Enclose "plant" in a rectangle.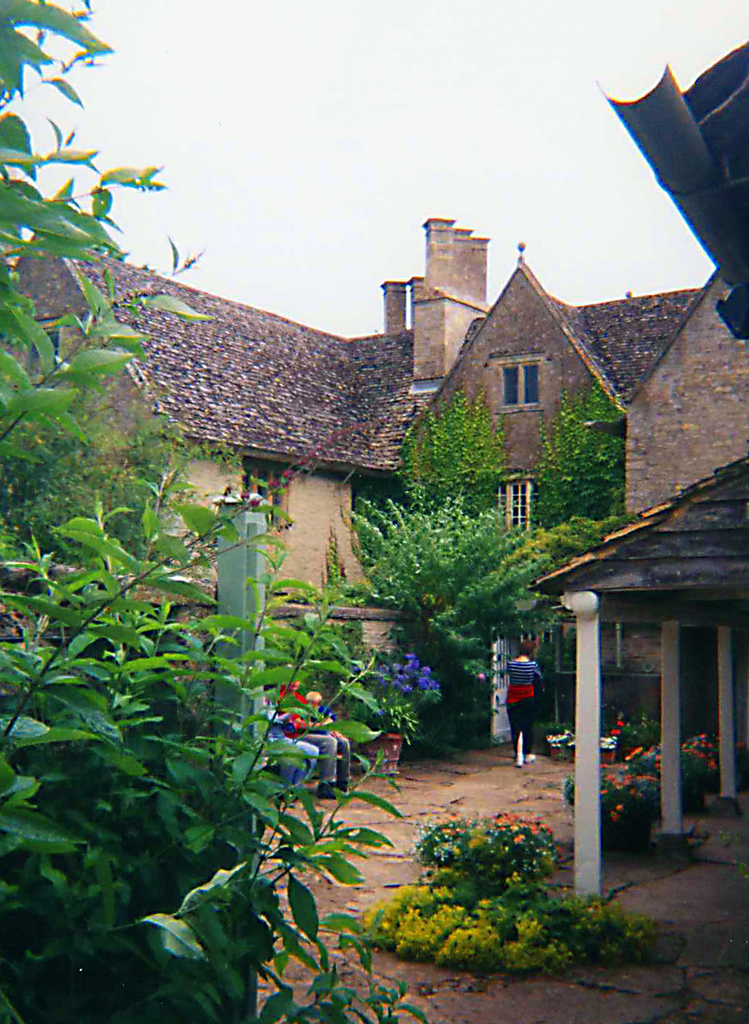
box(0, 0, 448, 1023).
